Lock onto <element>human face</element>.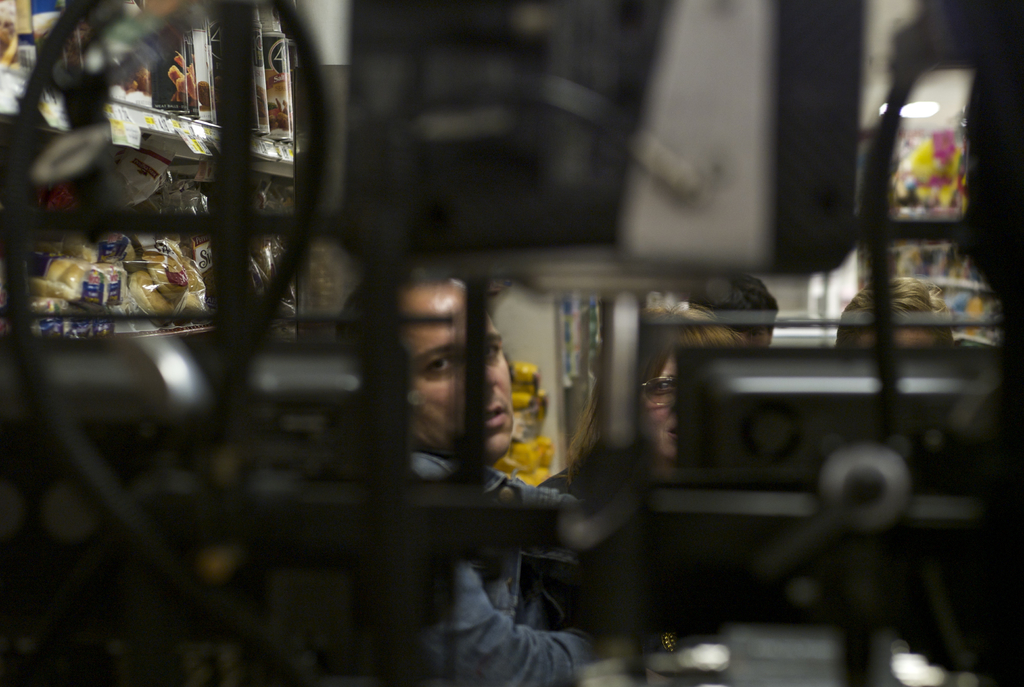
Locked: [410, 281, 515, 459].
